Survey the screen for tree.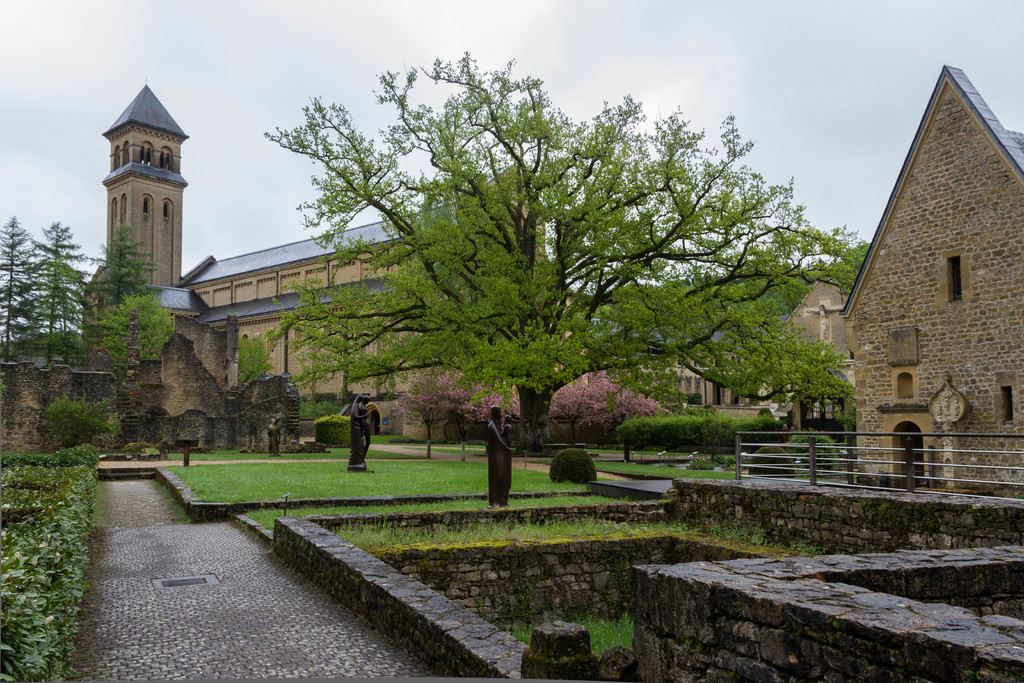
Survey found: Rect(436, 374, 492, 443).
